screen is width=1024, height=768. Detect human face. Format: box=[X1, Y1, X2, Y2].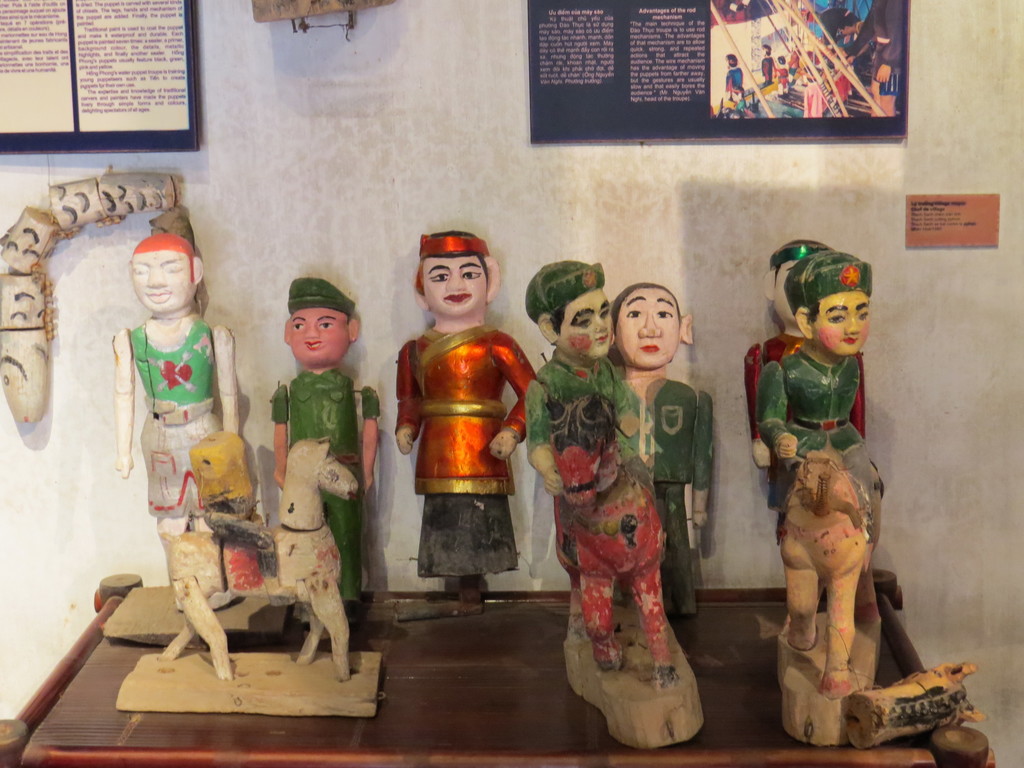
box=[425, 254, 484, 321].
